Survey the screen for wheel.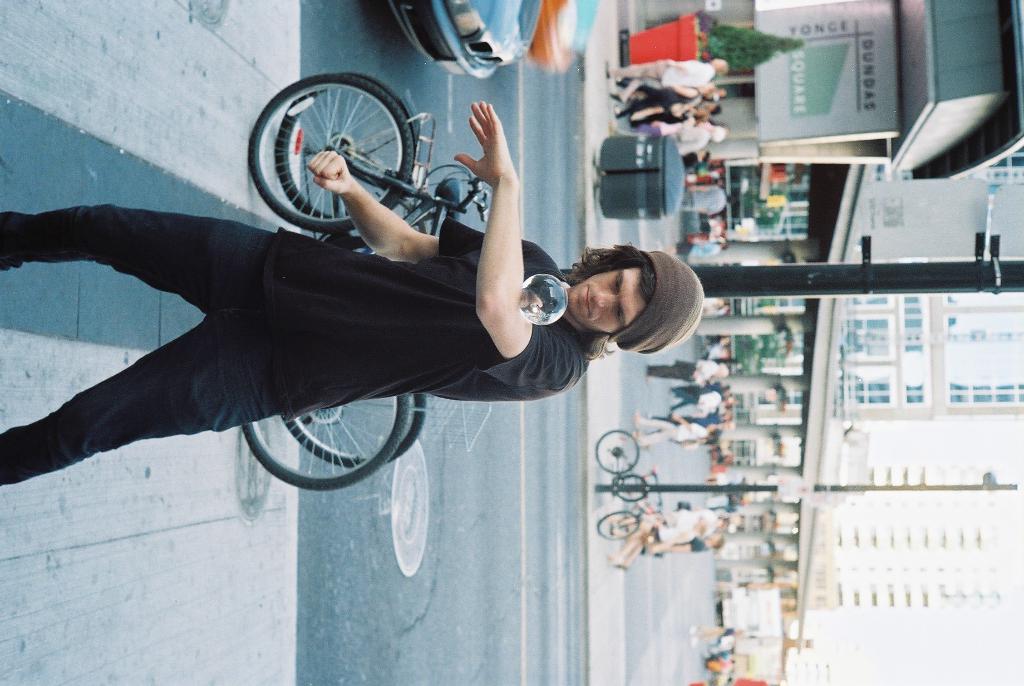
Survey found: 612,473,646,503.
